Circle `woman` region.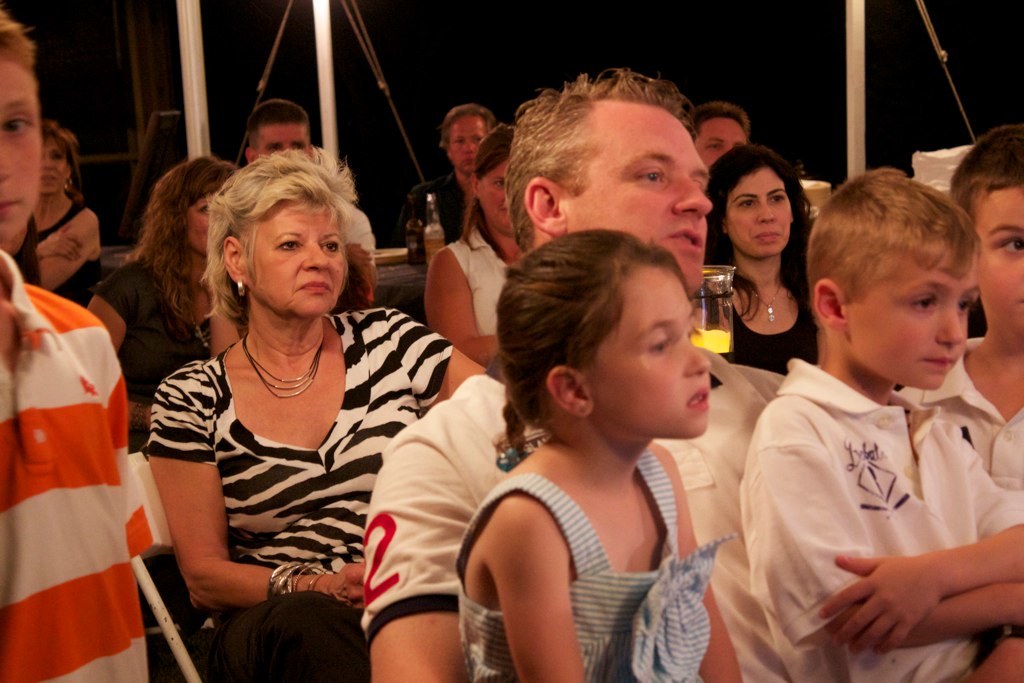
Region: select_region(703, 147, 819, 371).
